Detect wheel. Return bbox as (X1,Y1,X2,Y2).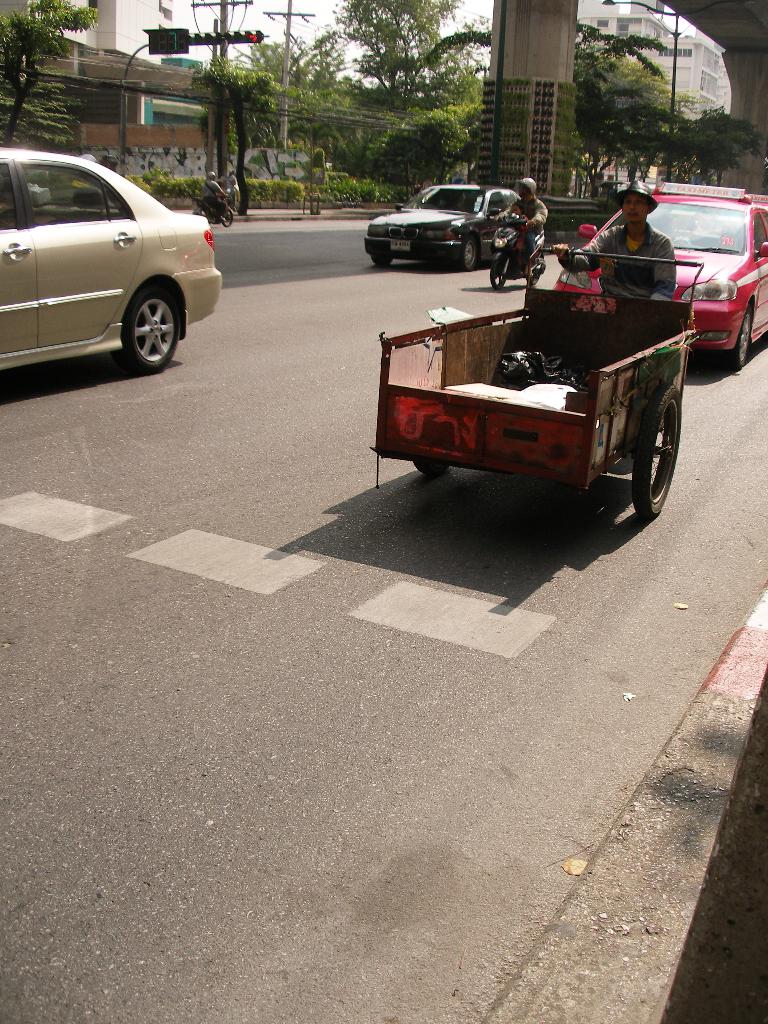
(630,383,692,513).
